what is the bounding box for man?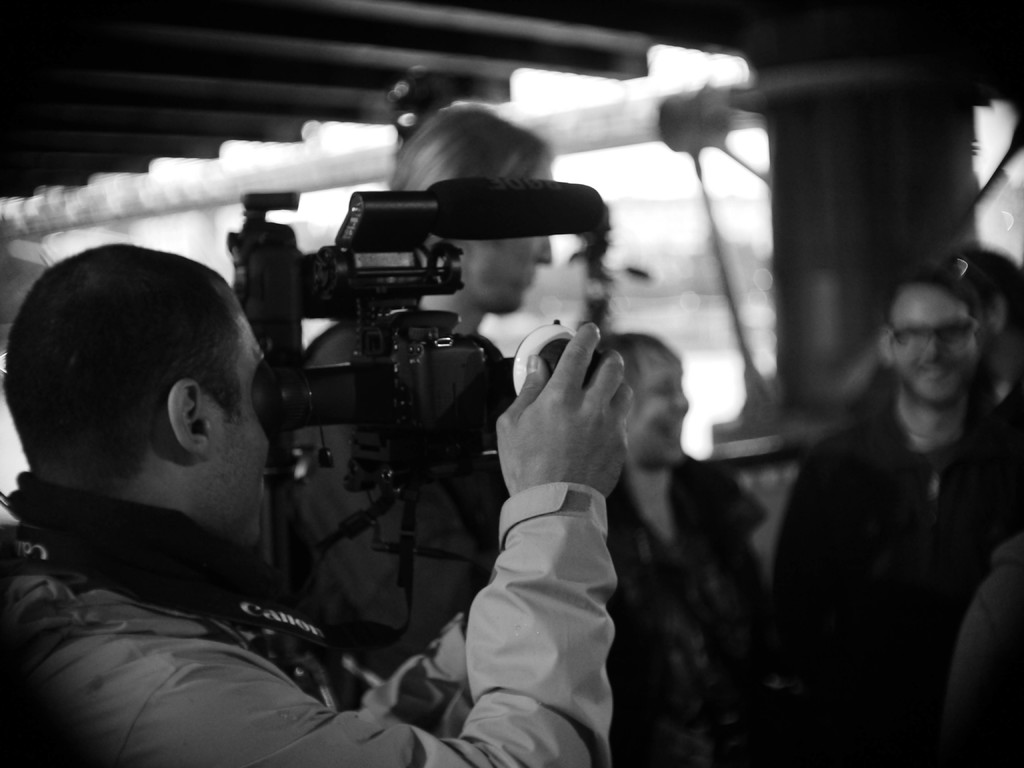
<box>772,277,1023,757</box>.
